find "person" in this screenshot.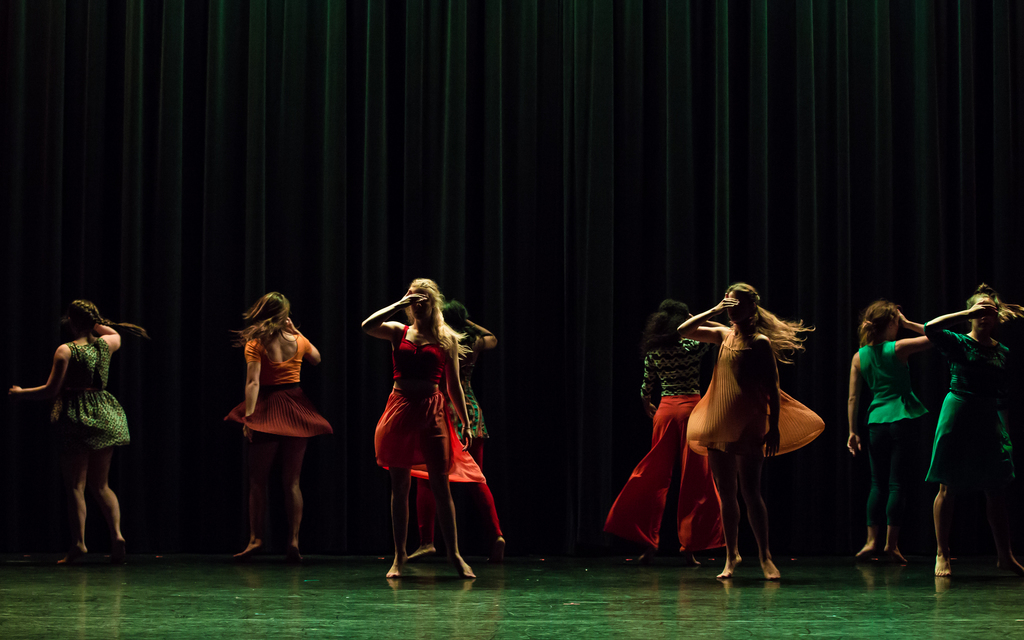
The bounding box for "person" is {"left": 220, "top": 294, "right": 333, "bottom": 562}.
